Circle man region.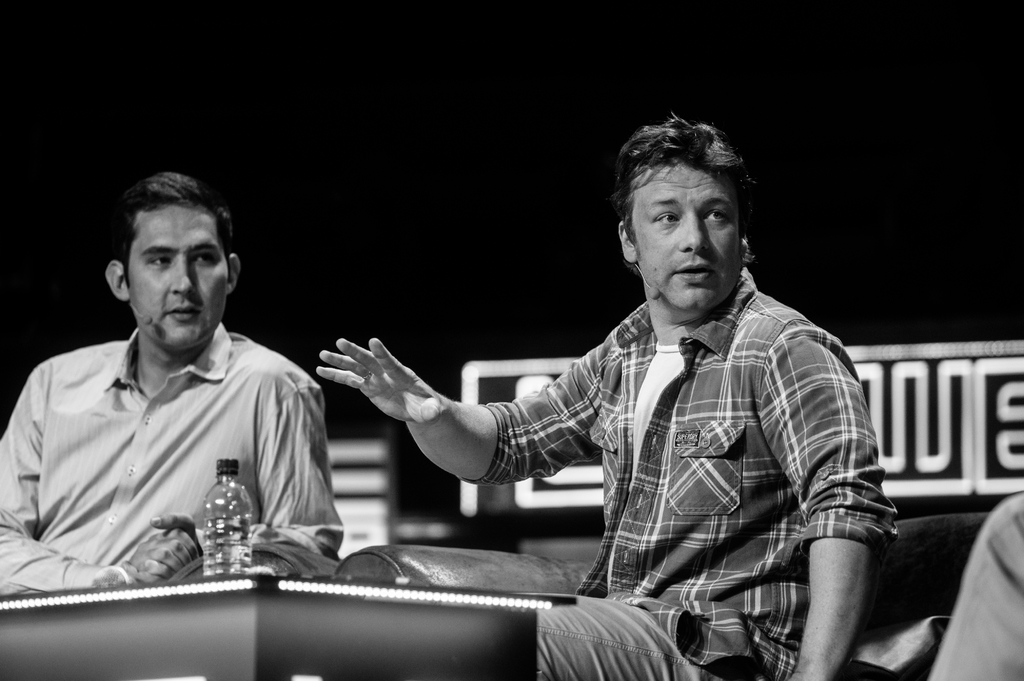
Region: 309, 115, 911, 680.
